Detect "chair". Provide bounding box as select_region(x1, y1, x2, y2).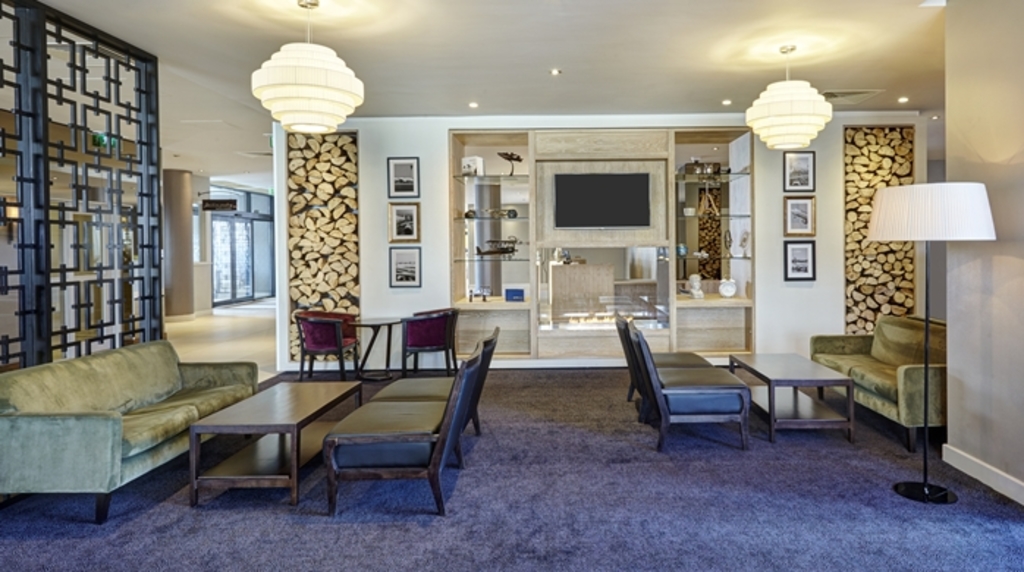
select_region(829, 290, 954, 472).
